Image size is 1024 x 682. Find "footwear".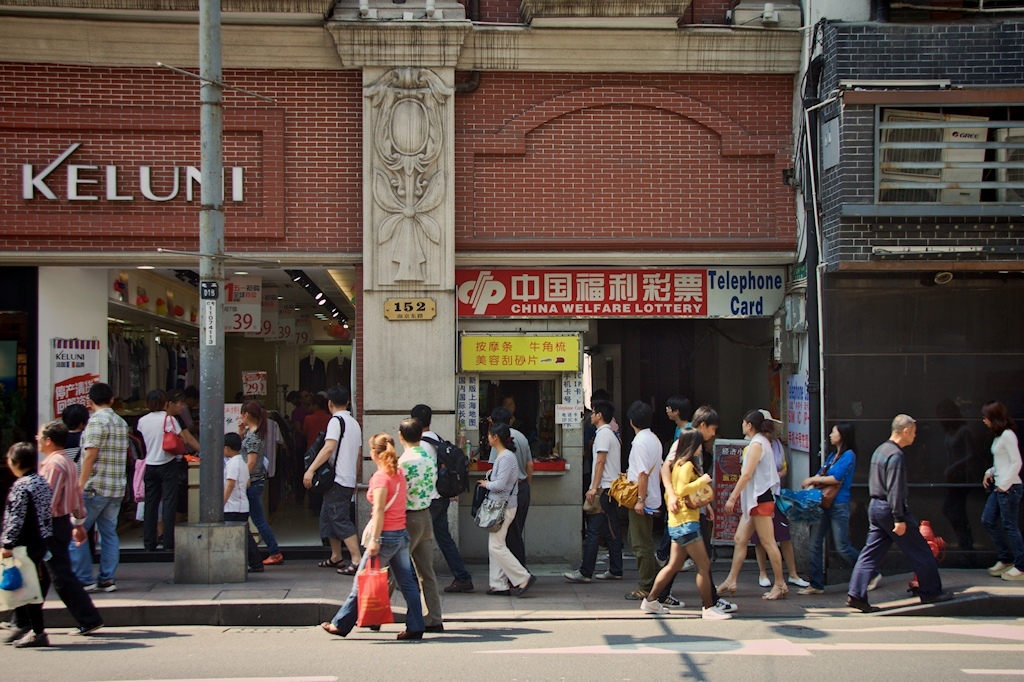
l=785, t=575, r=808, b=587.
